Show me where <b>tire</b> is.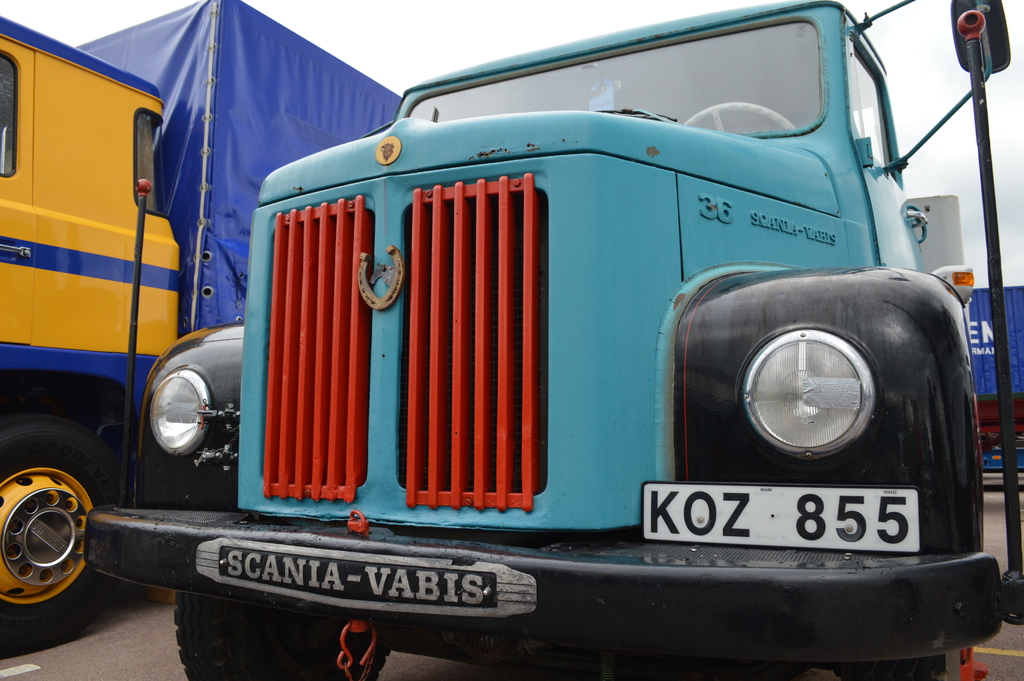
<b>tire</b> is at (0, 411, 120, 654).
